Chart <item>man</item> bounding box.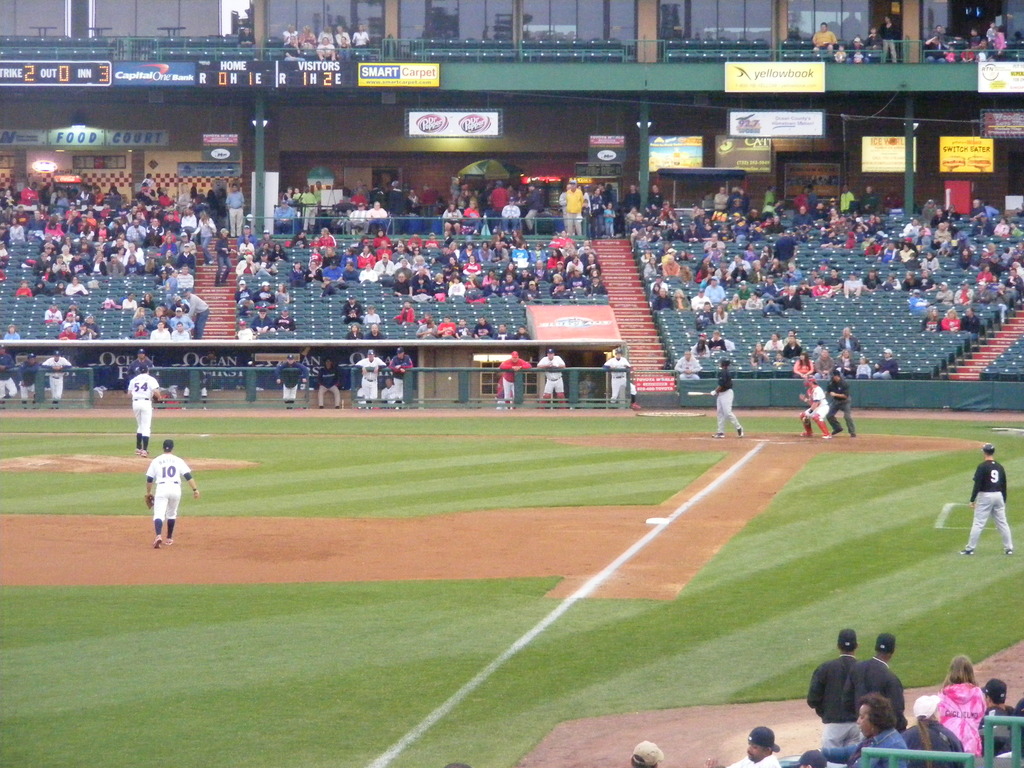
Charted: (left=313, top=35, right=334, bottom=61).
